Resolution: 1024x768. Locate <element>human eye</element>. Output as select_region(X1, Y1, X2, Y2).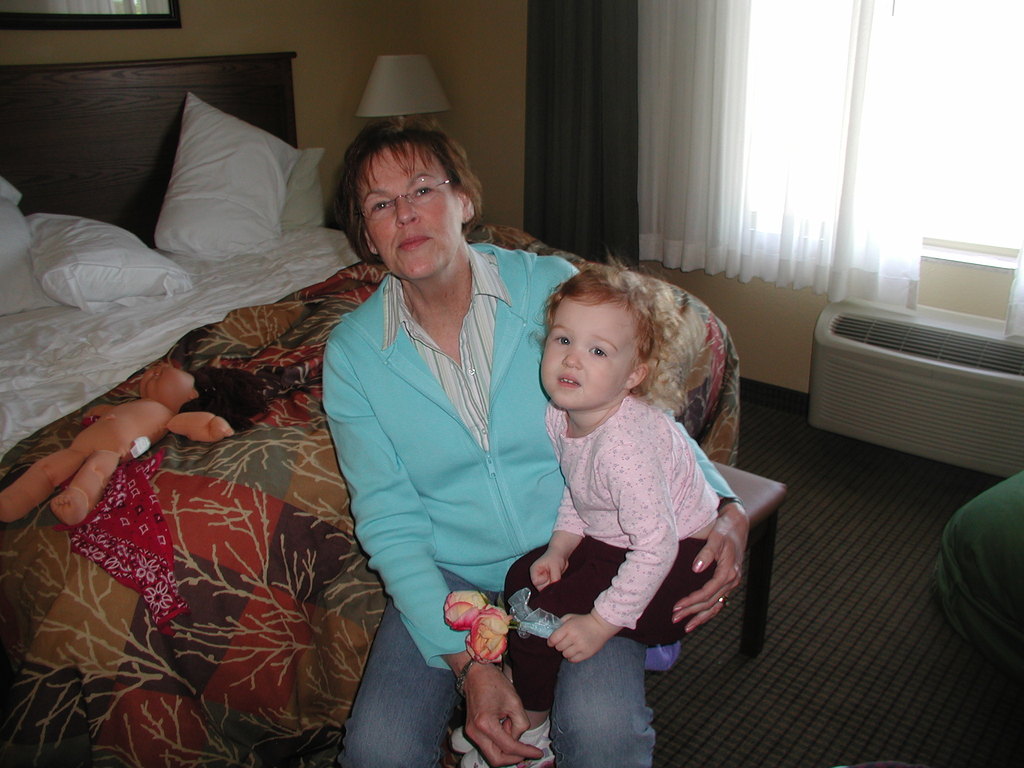
select_region(553, 331, 569, 347).
